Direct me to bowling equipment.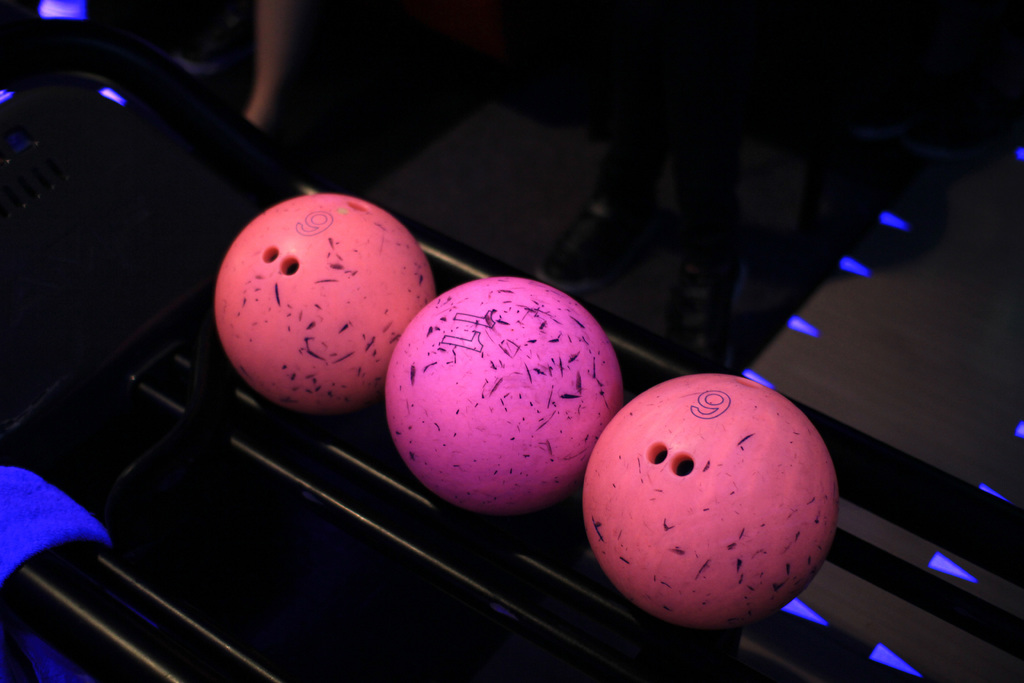
Direction: detection(577, 379, 833, 611).
